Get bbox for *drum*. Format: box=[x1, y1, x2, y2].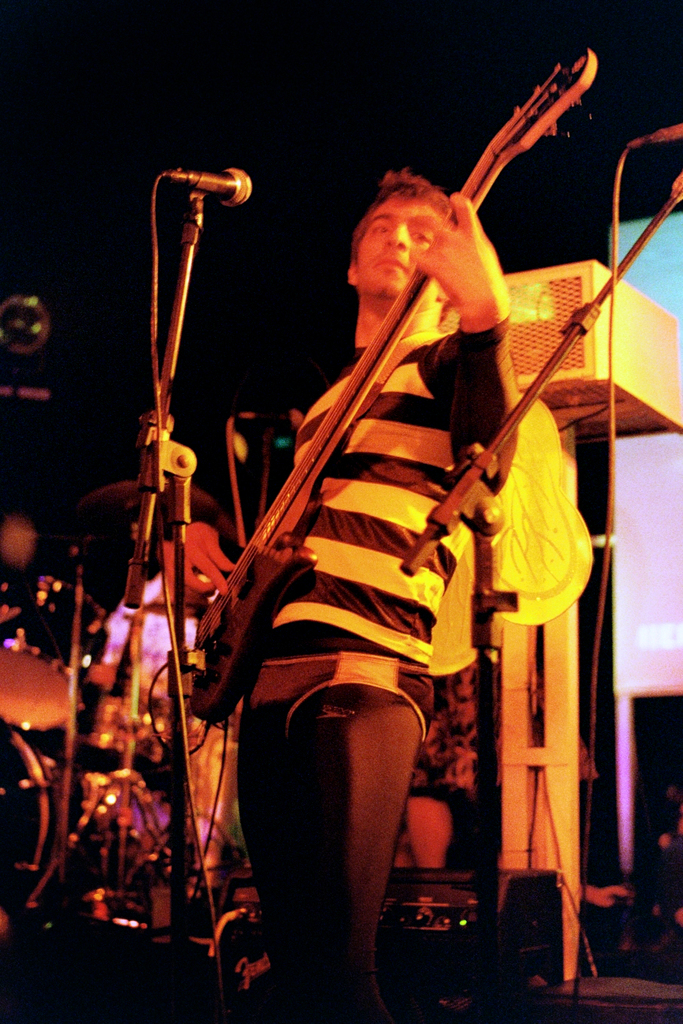
box=[1, 735, 98, 899].
